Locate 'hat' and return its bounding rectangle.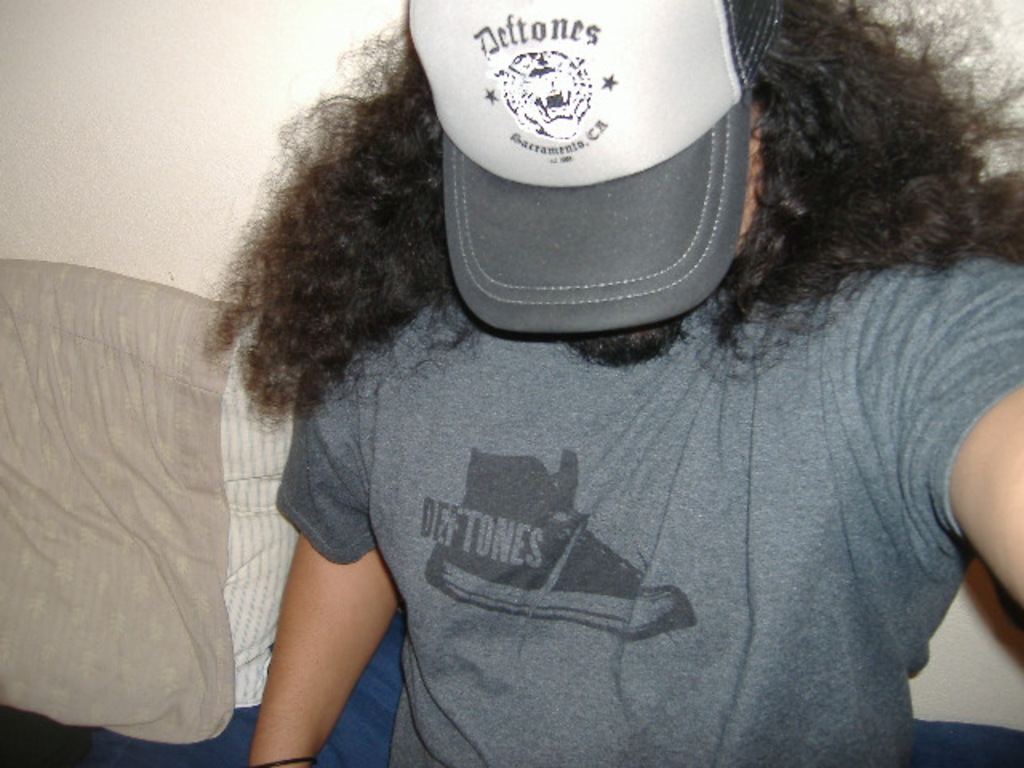
Rect(405, 0, 784, 333).
